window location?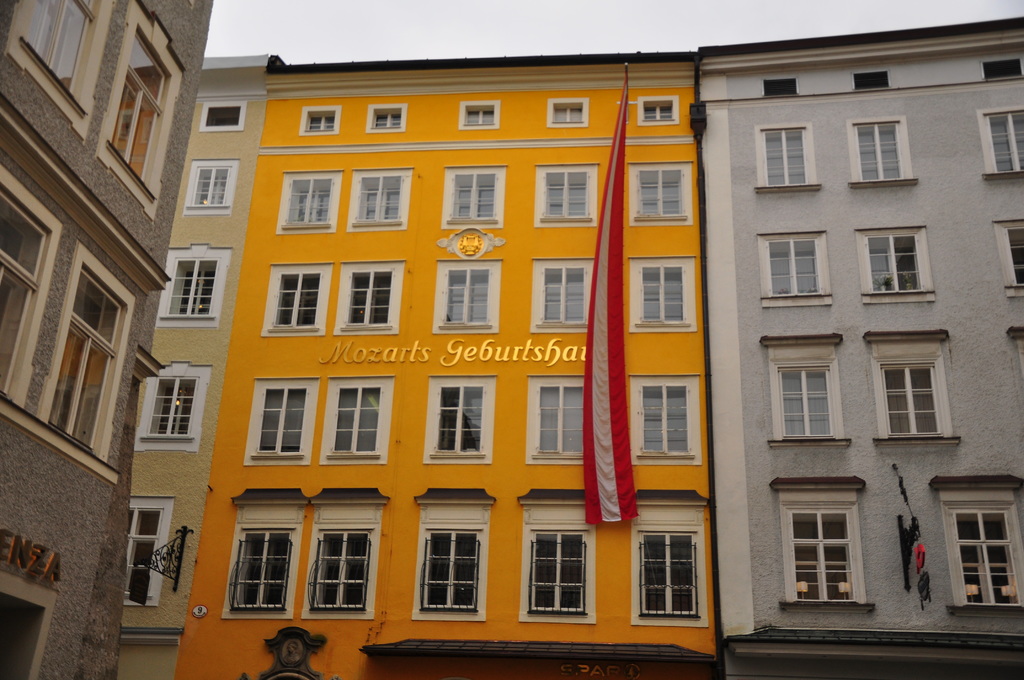
left=512, top=490, right=583, bottom=615
